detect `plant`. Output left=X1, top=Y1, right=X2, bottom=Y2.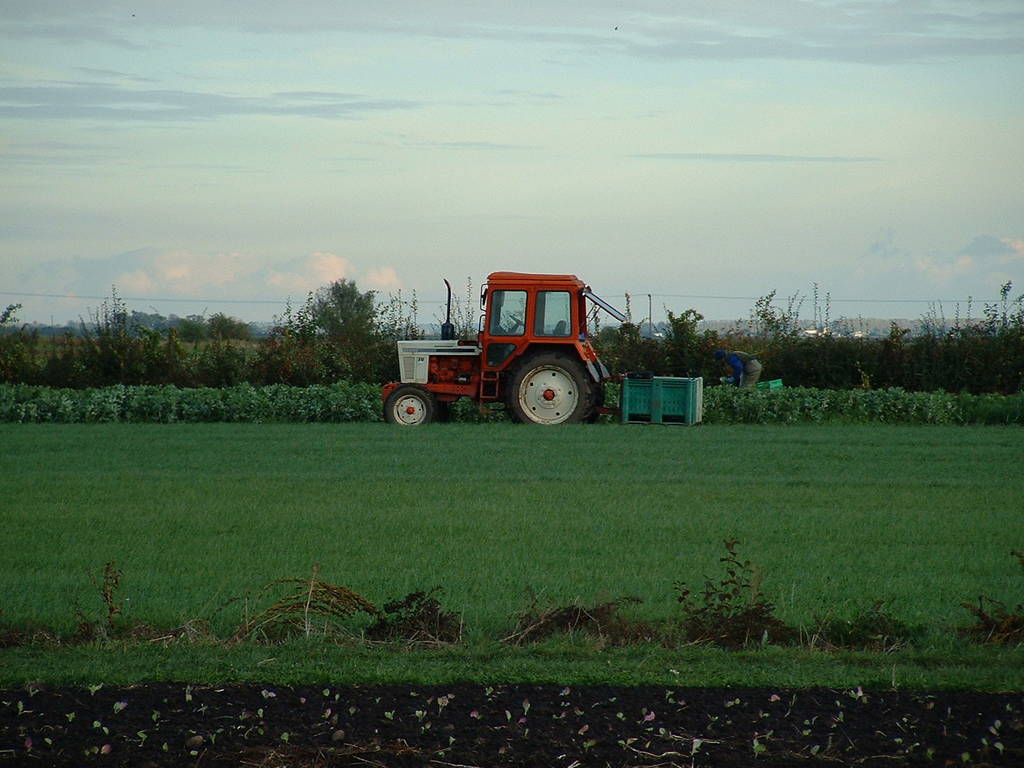
left=984, top=738, right=989, bottom=745.
